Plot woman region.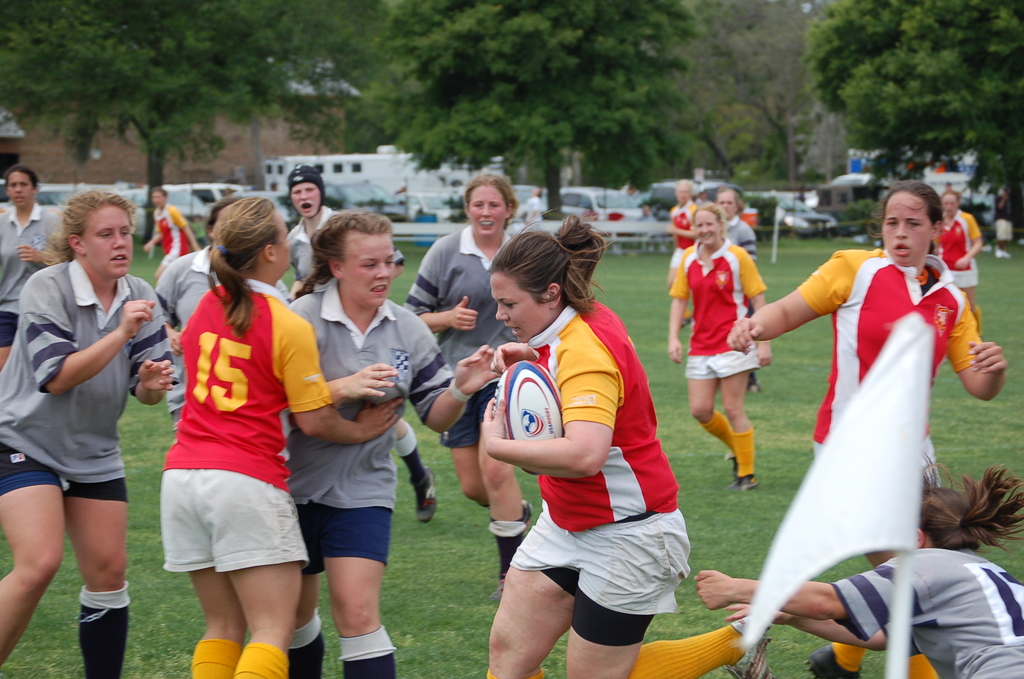
Plotted at (x1=156, y1=193, x2=294, y2=440).
